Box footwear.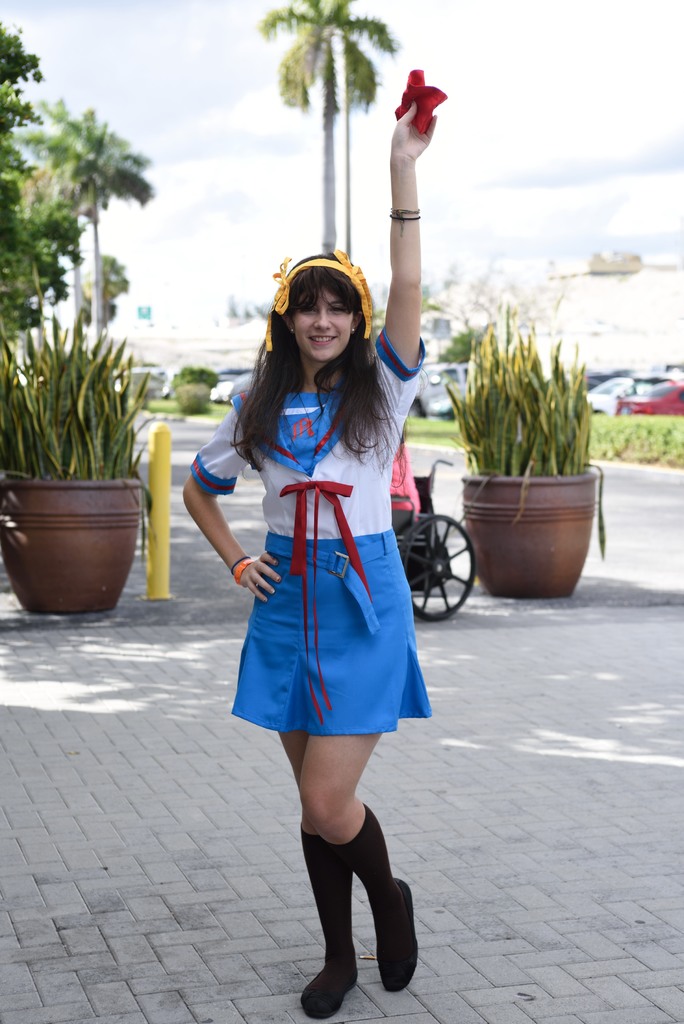
(368, 875, 418, 994).
